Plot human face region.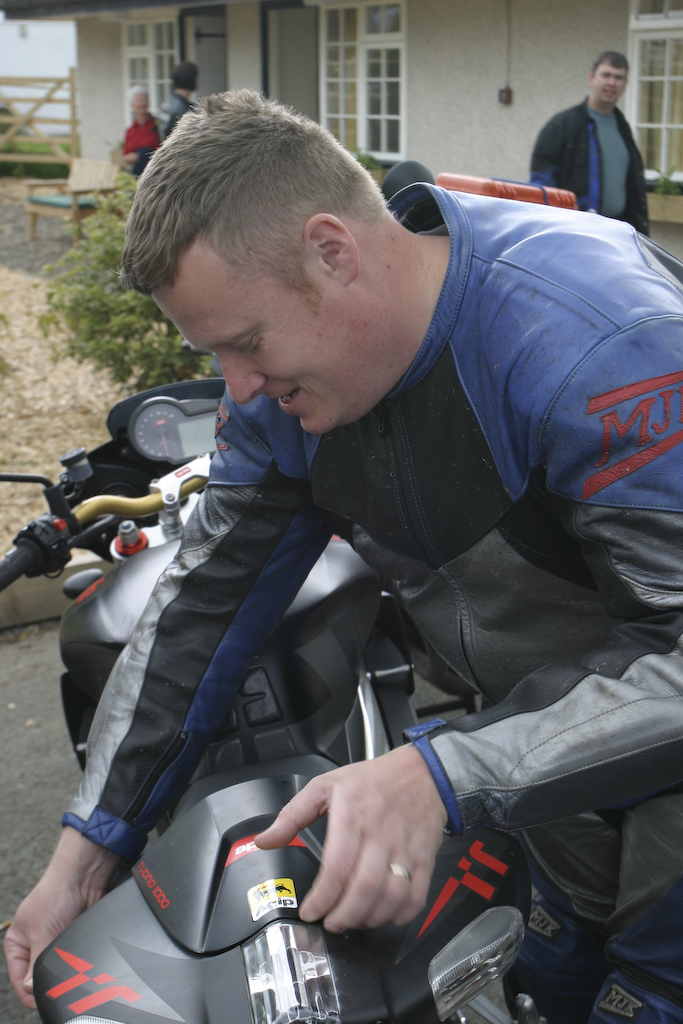
Plotted at Rect(590, 61, 627, 105).
